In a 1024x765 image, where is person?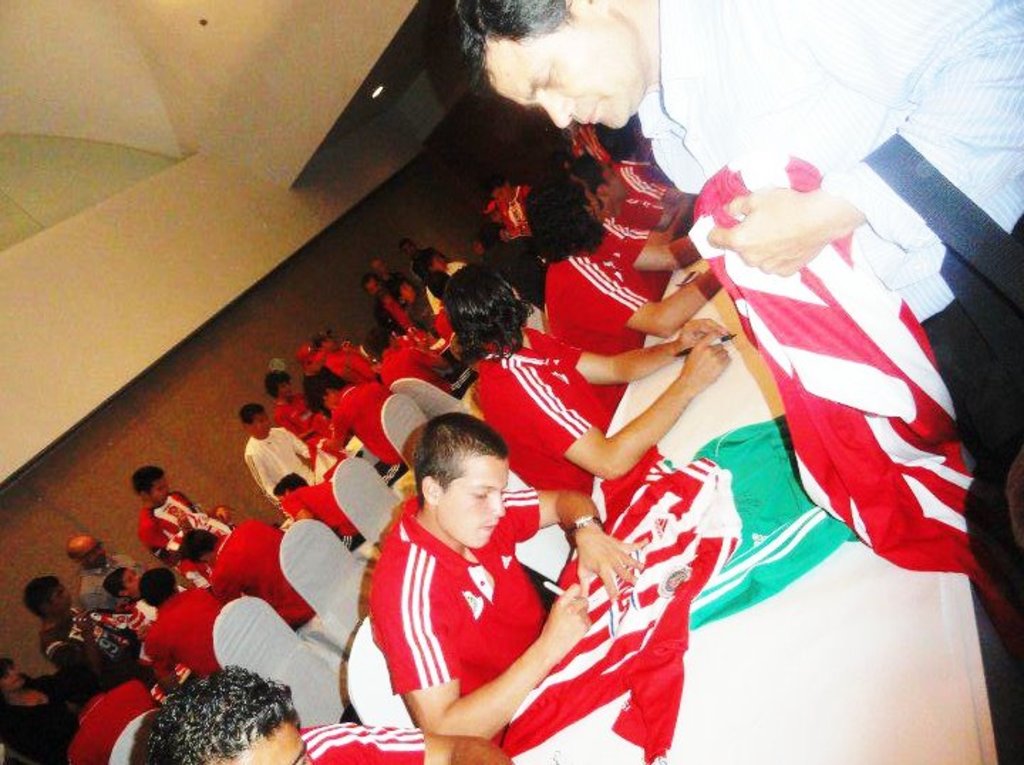
bbox(142, 465, 228, 543).
